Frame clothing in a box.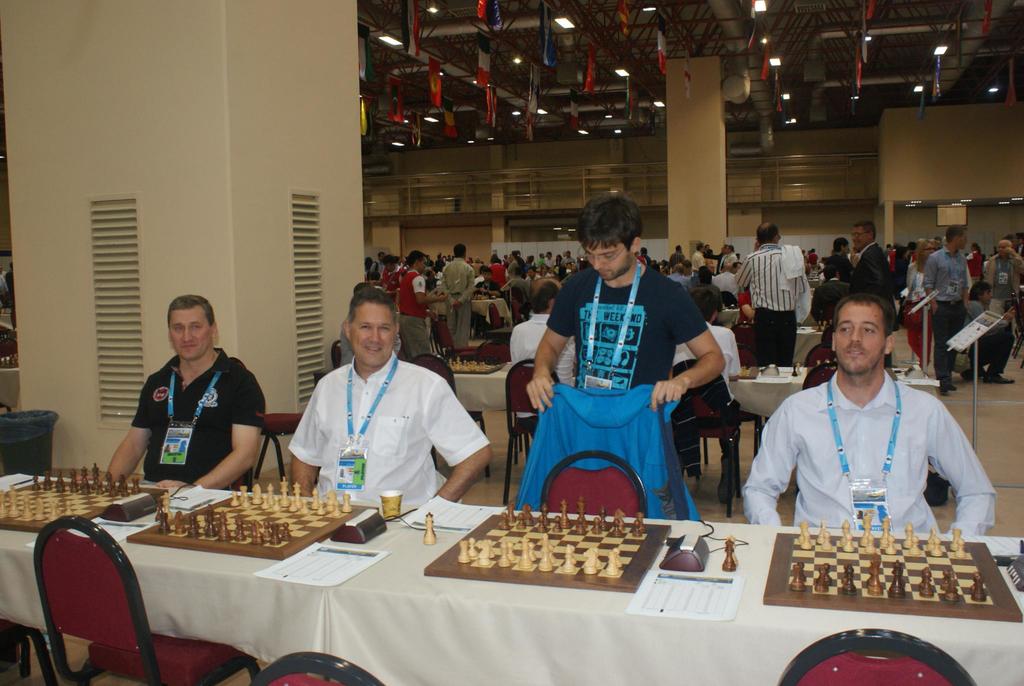
pyautogui.locateOnScreen(739, 244, 810, 368).
